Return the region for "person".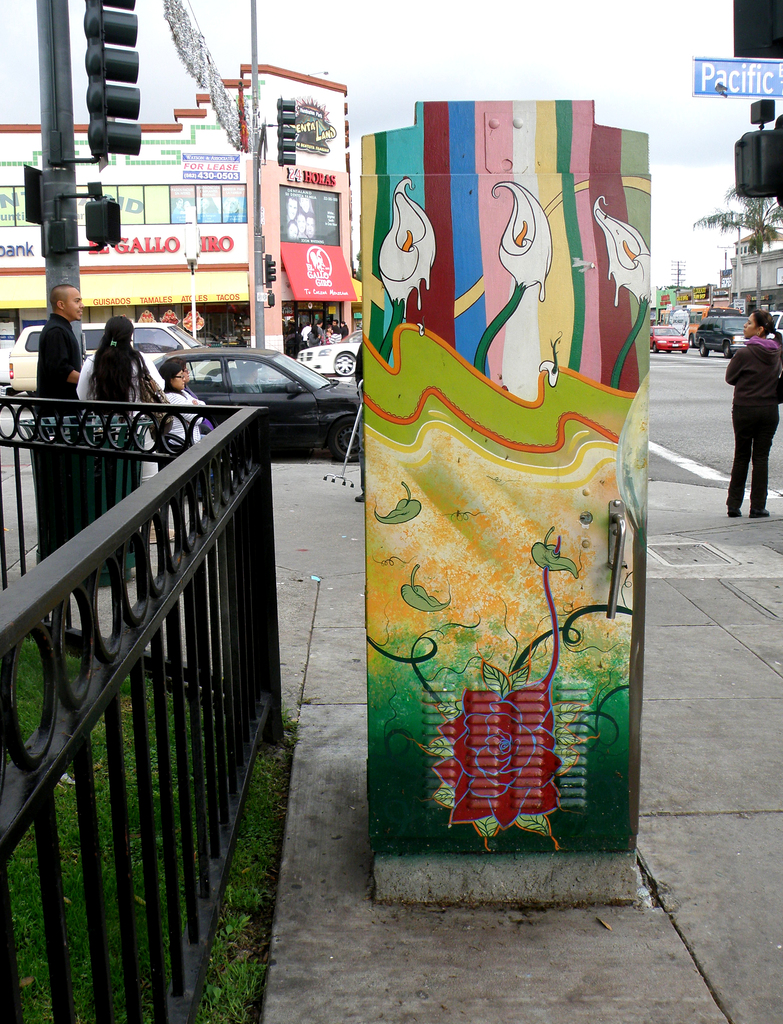
region(728, 308, 782, 515).
